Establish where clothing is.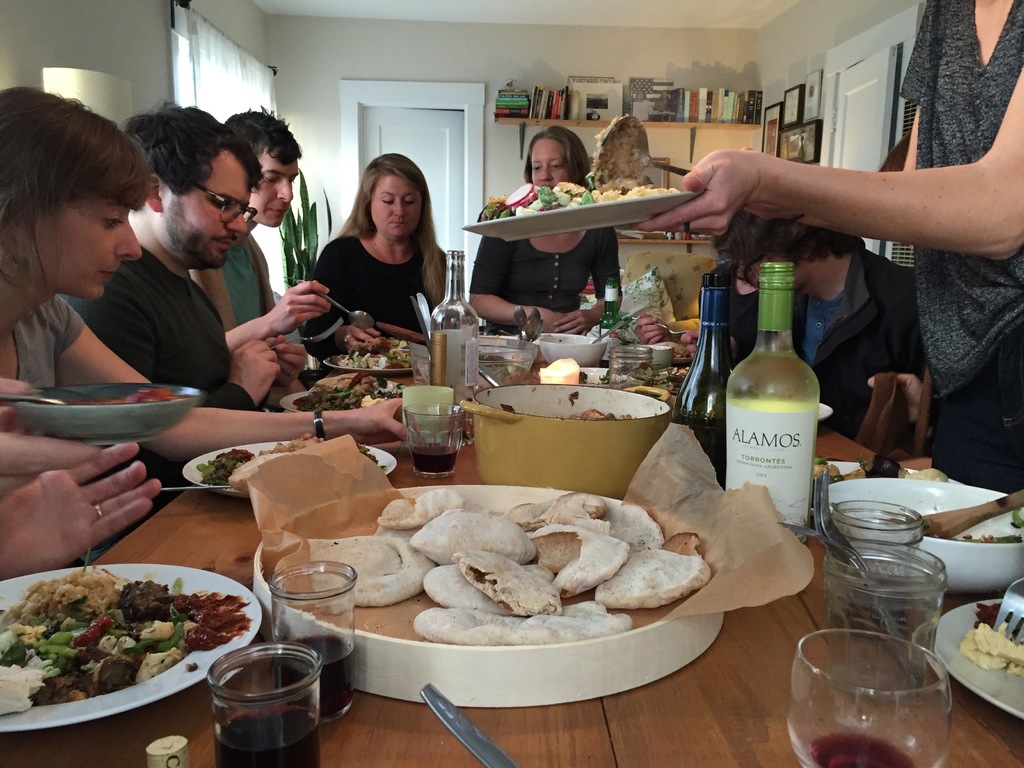
Established at left=900, top=0, right=1023, bottom=502.
